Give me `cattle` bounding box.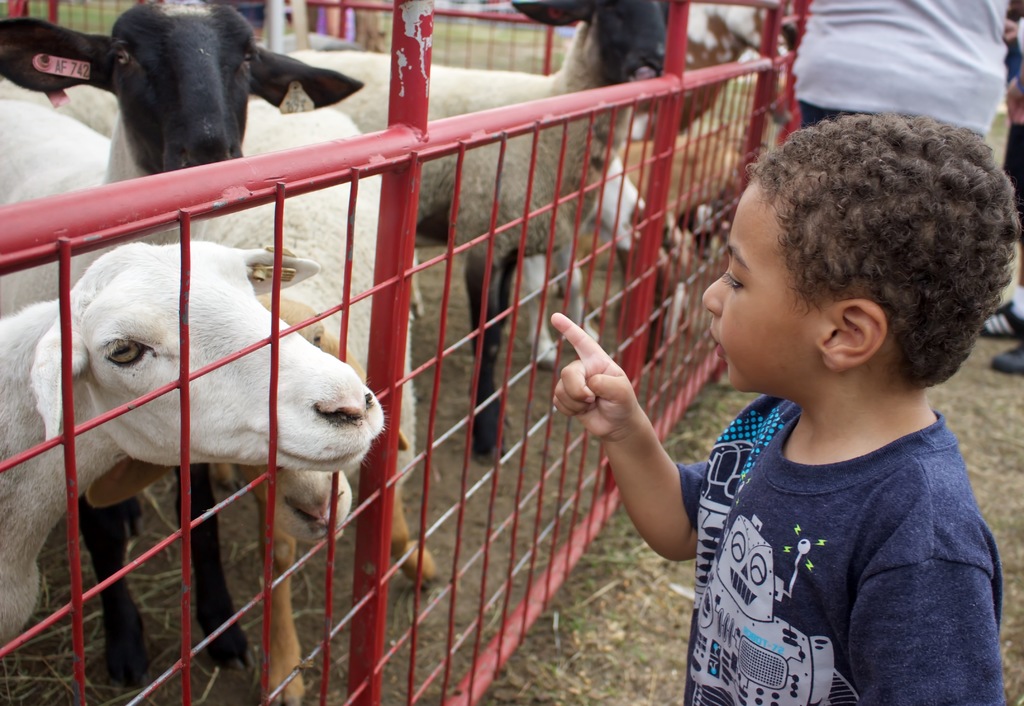
box=[505, 154, 645, 369].
